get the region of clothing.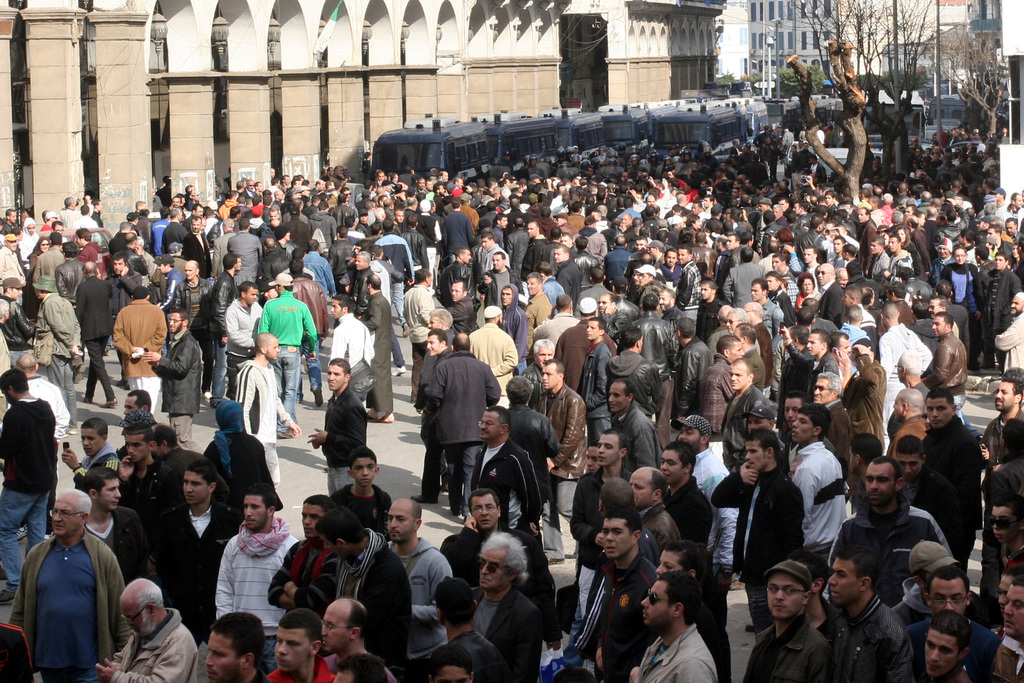
region(418, 352, 449, 503).
